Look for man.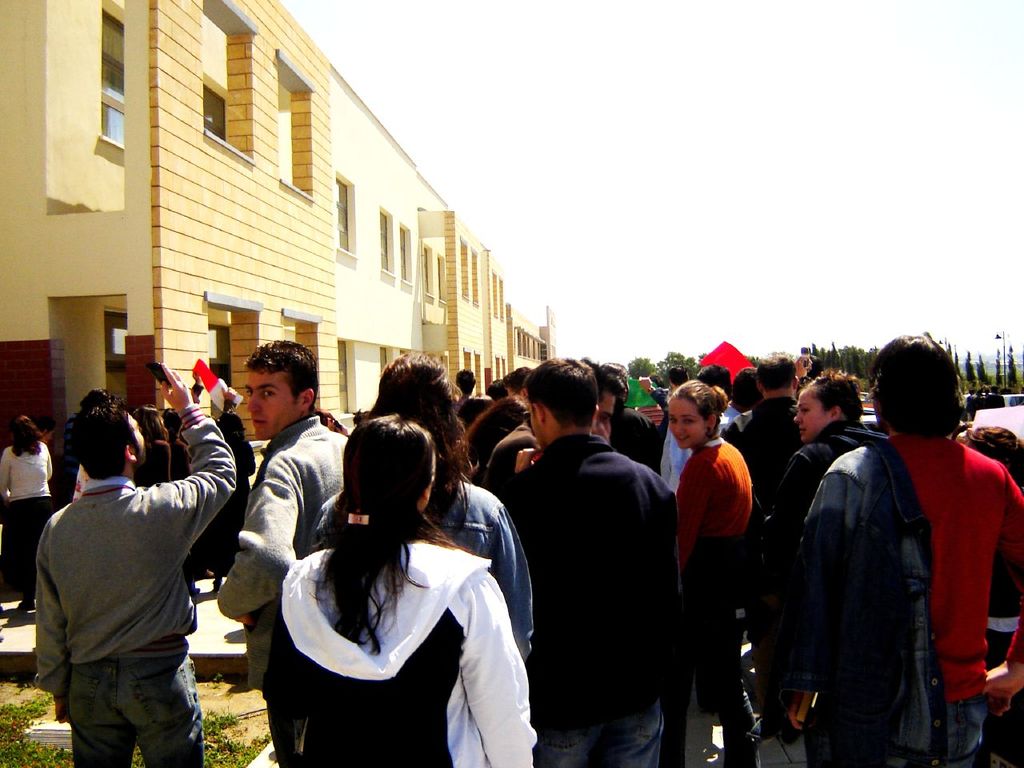
Found: [493, 365, 529, 401].
